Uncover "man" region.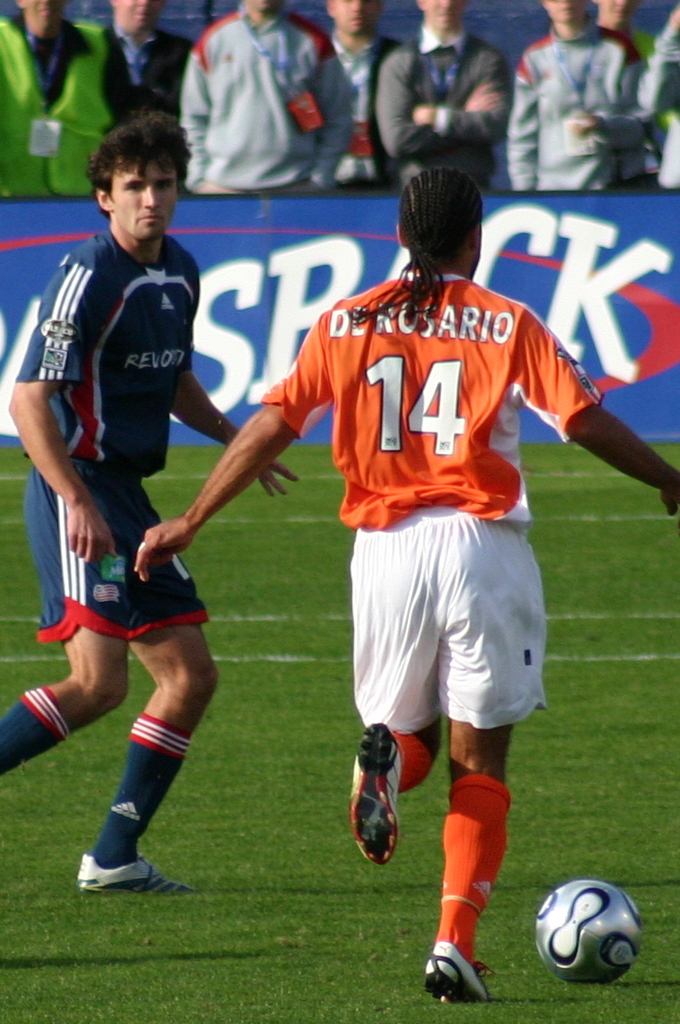
Uncovered: x1=0 y1=0 x2=145 y2=194.
